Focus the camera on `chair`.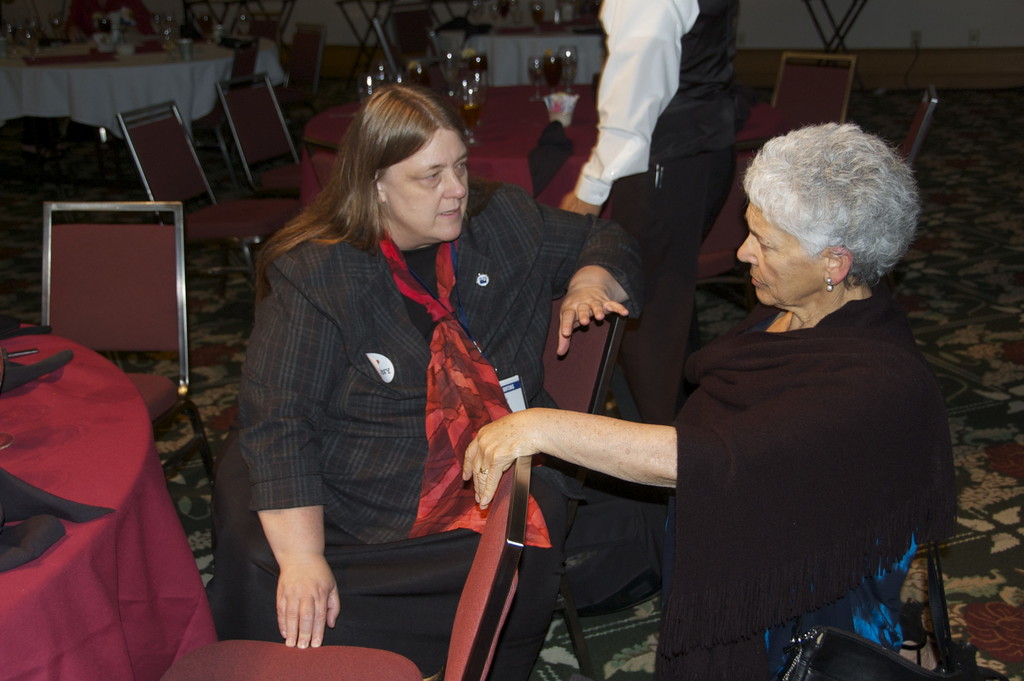
Focus region: l=45, t=198, r=215, b=484.
